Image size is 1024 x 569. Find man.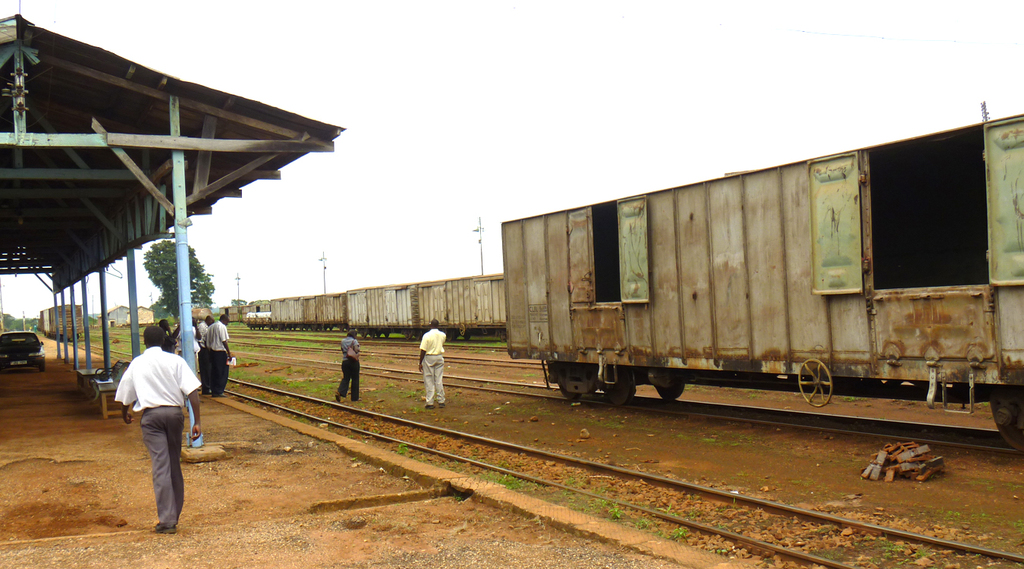
bbox=[334, 329, 360, 404].
